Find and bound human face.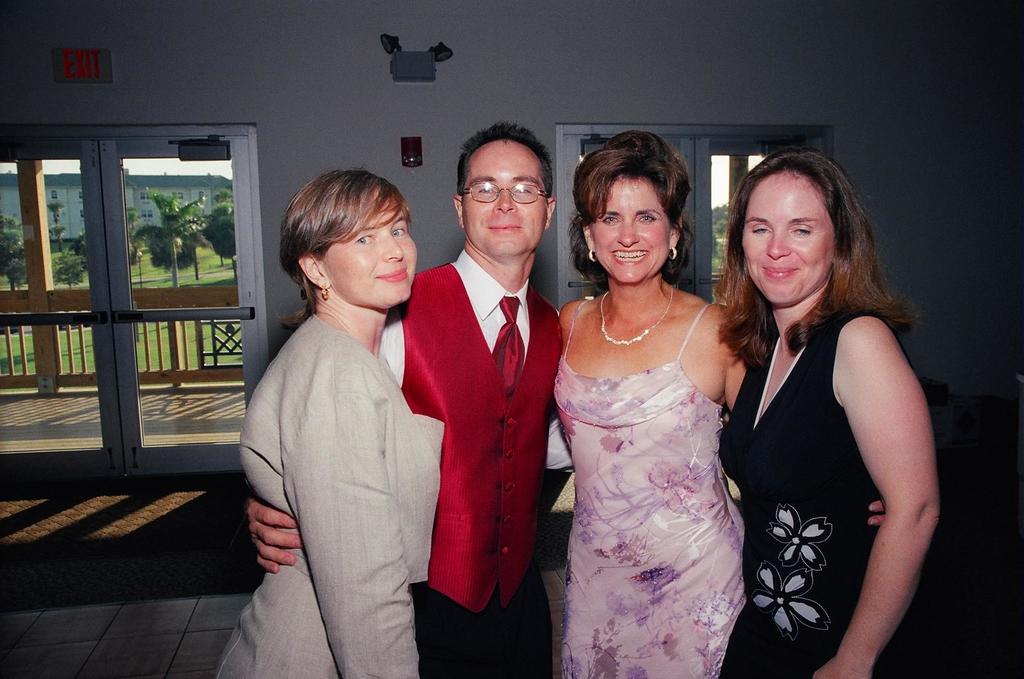
Bound: [x1=741, y1=166, x2=838, y2=307].
